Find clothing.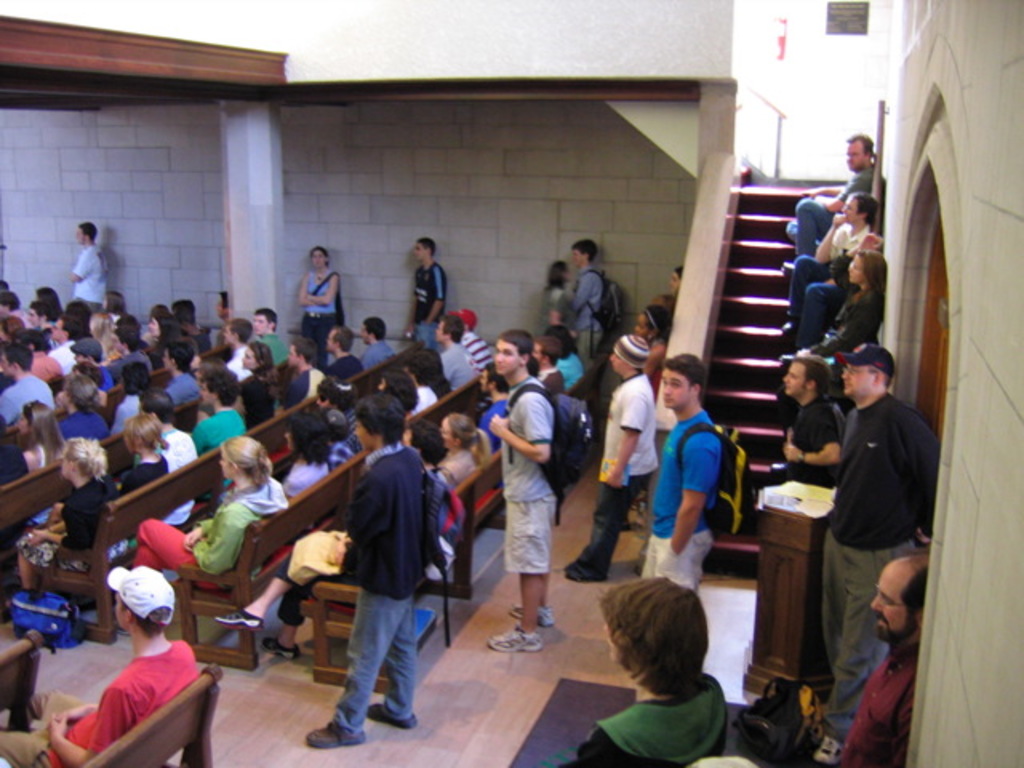
left=283, top=458, right=331, bottom=498.
